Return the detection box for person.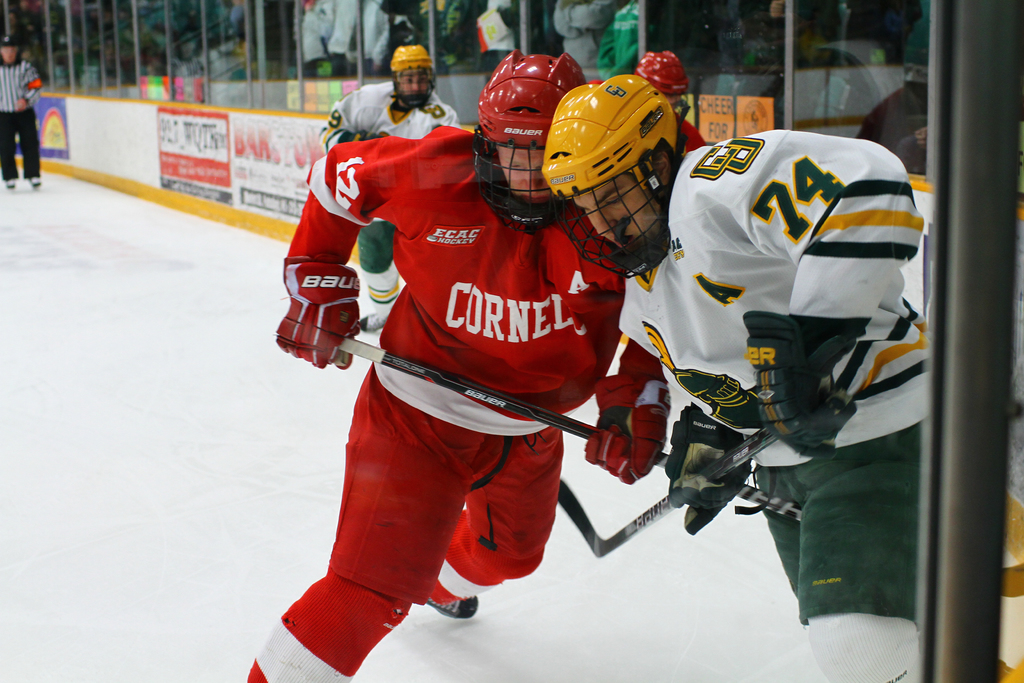
246:47:669:682.
